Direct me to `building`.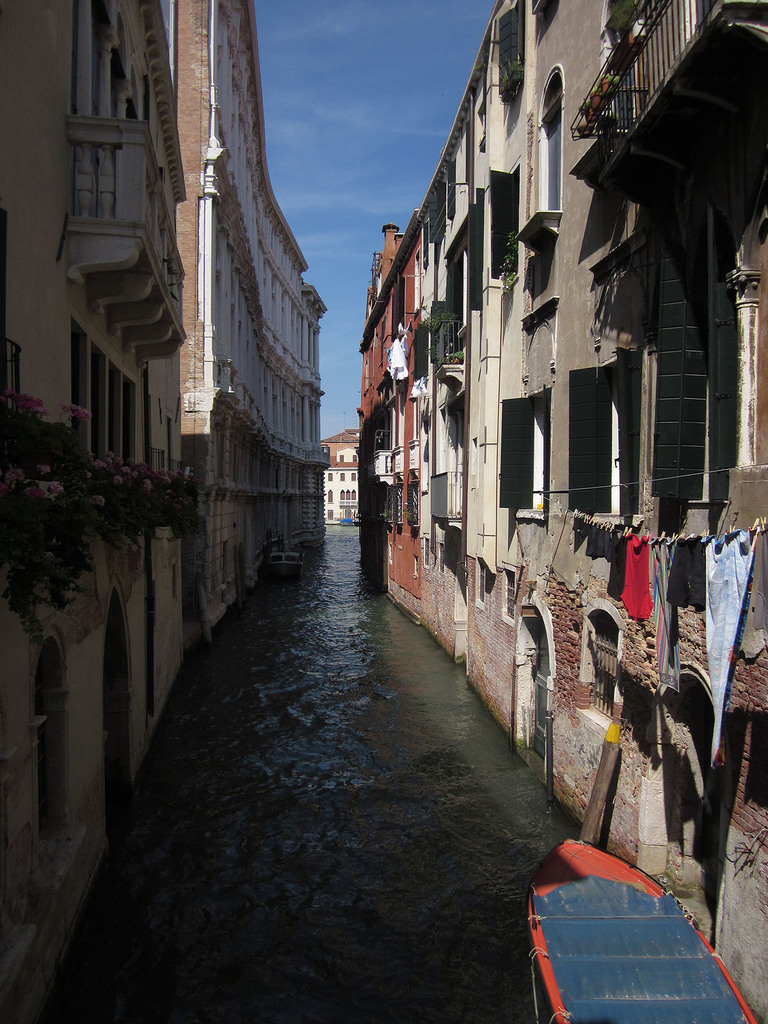
Direction: 326, 428, 365, 526.
